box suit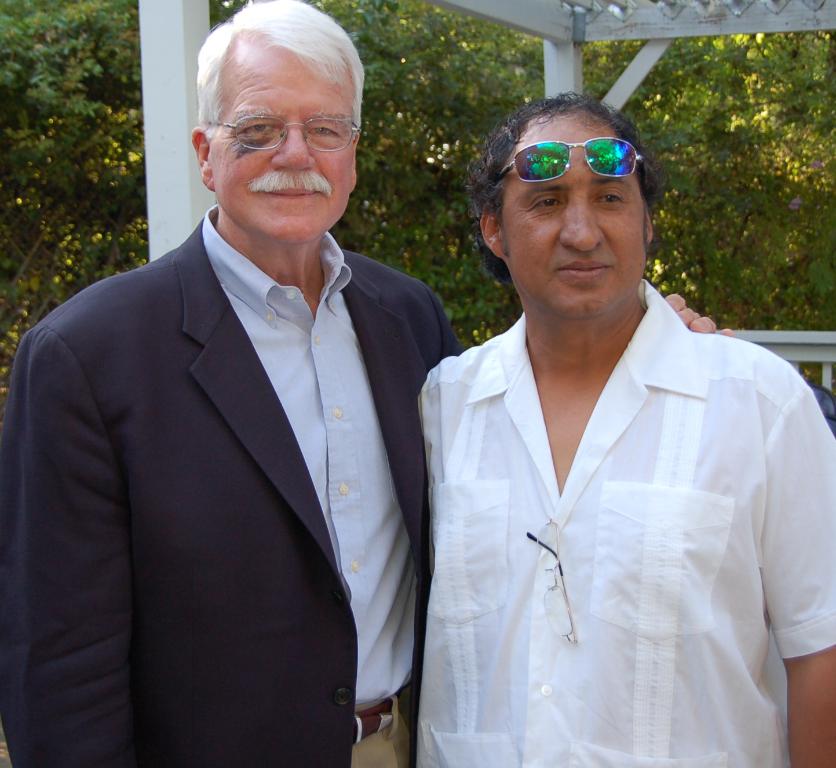
bbox(26, 79, 456, 753)
